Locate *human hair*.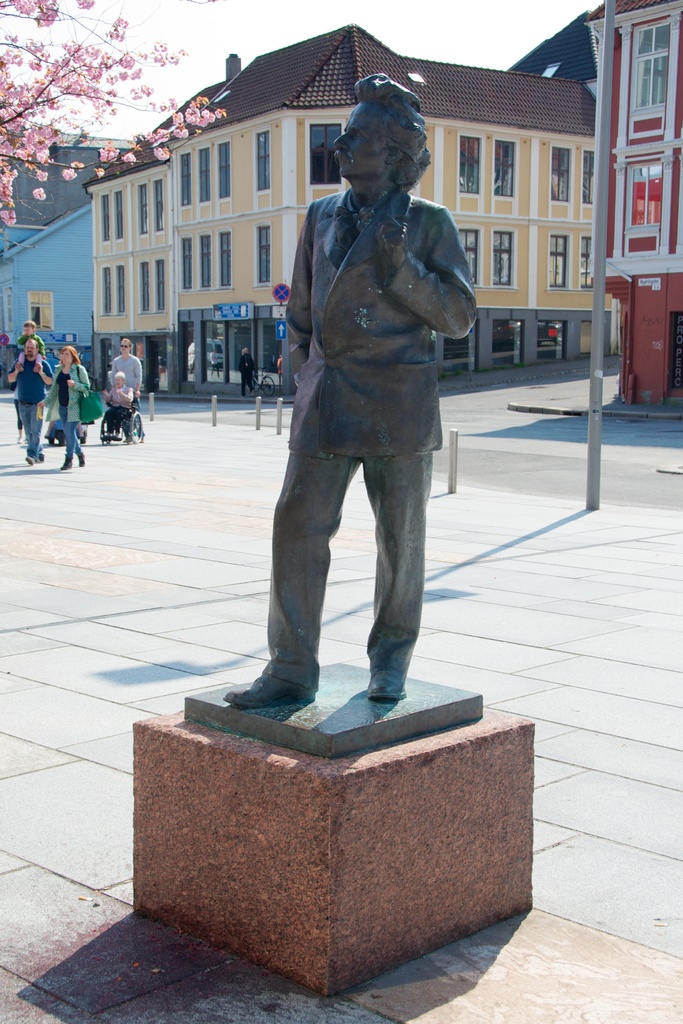
Bounding box: (x1=113, y1=371, x2=126, y2=376).
